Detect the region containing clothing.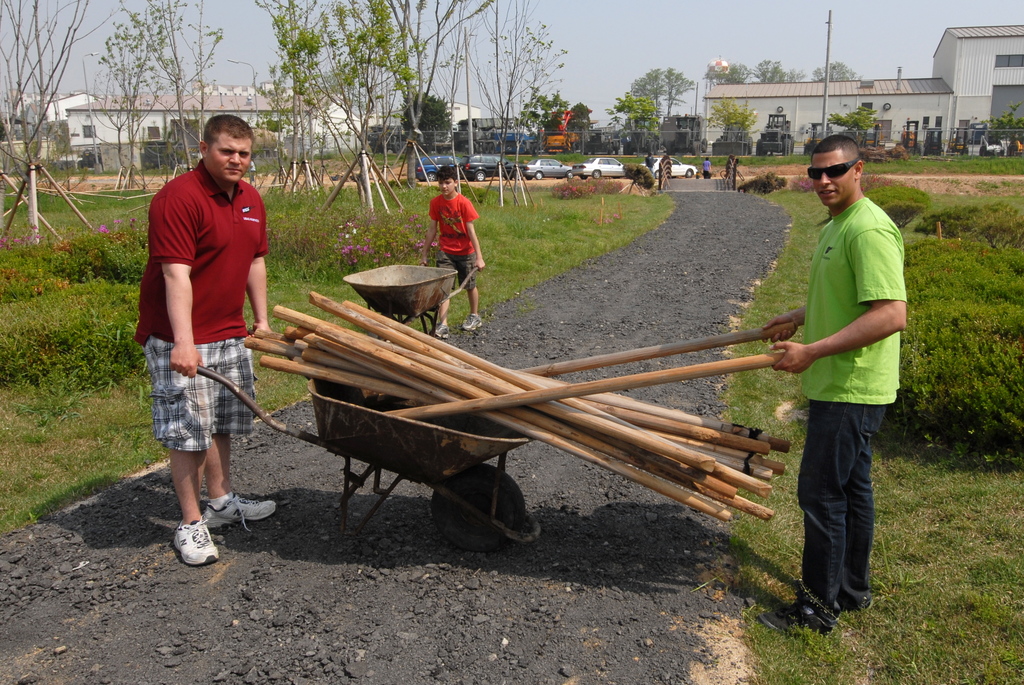
(left=133, top=157, right=273, bottom=439).
